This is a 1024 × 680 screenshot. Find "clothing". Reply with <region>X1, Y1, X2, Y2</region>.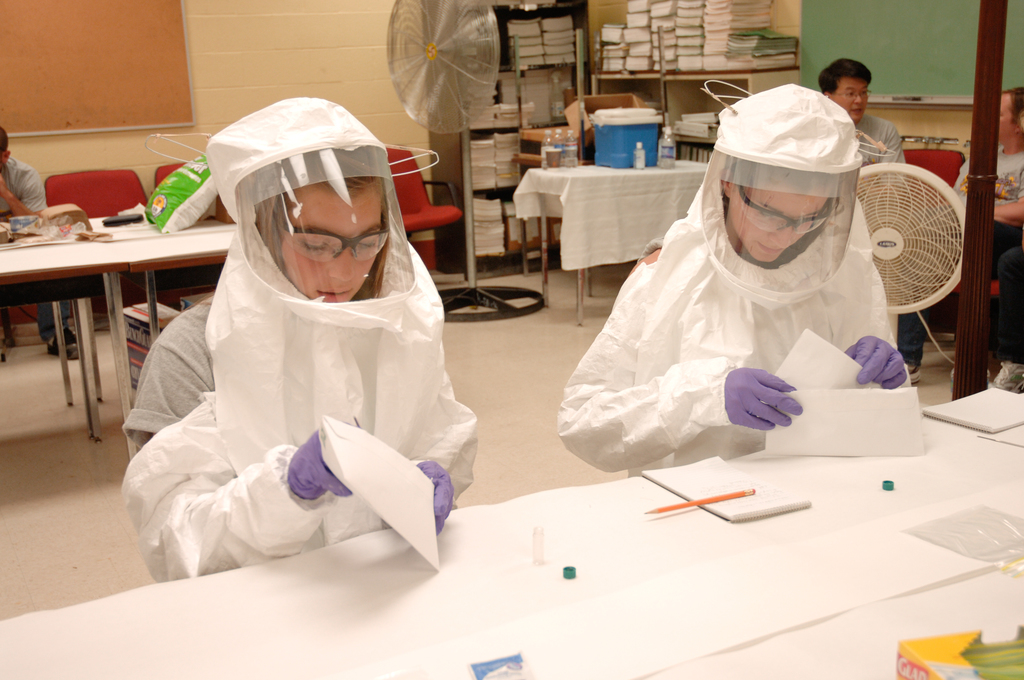
<region>895, 144, 1023, 363</region>.
